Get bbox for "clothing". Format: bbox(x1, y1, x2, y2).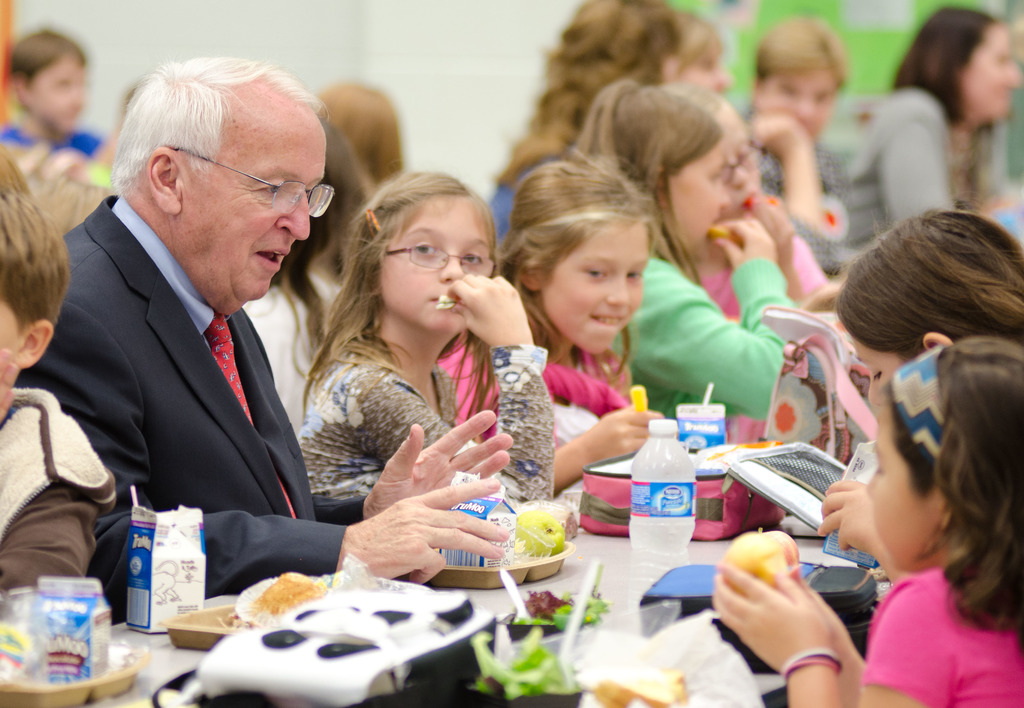
bbox(760, 136, 842, 277).
